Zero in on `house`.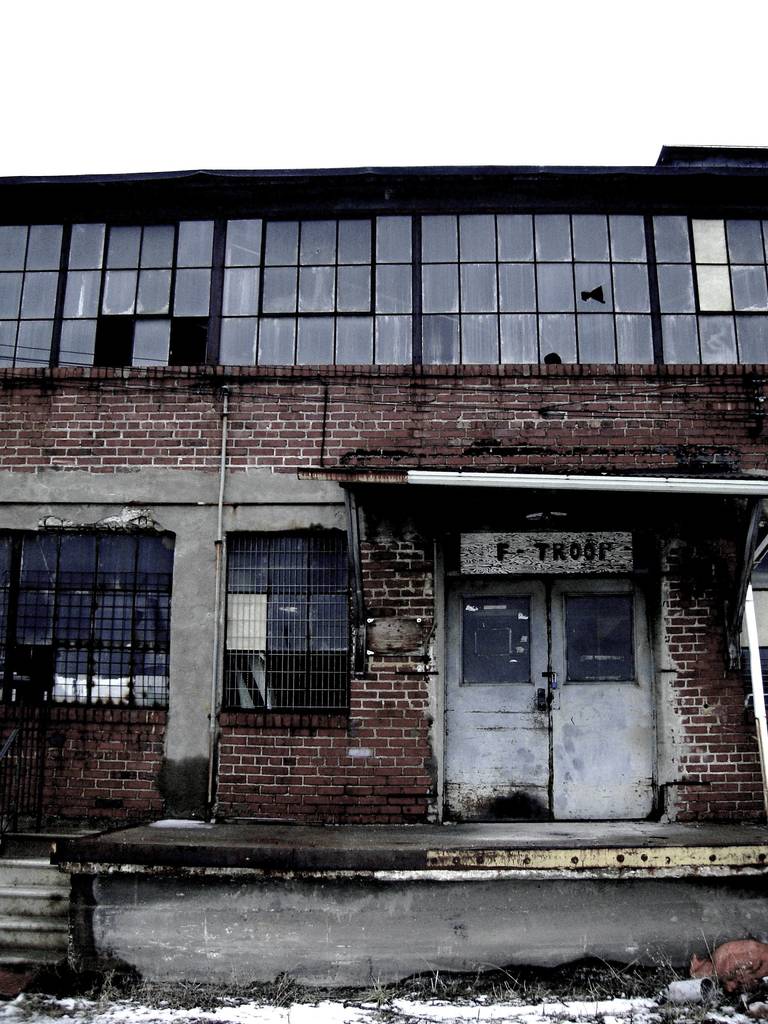
Zeroed in: locate(0, 98, 767, 893).
